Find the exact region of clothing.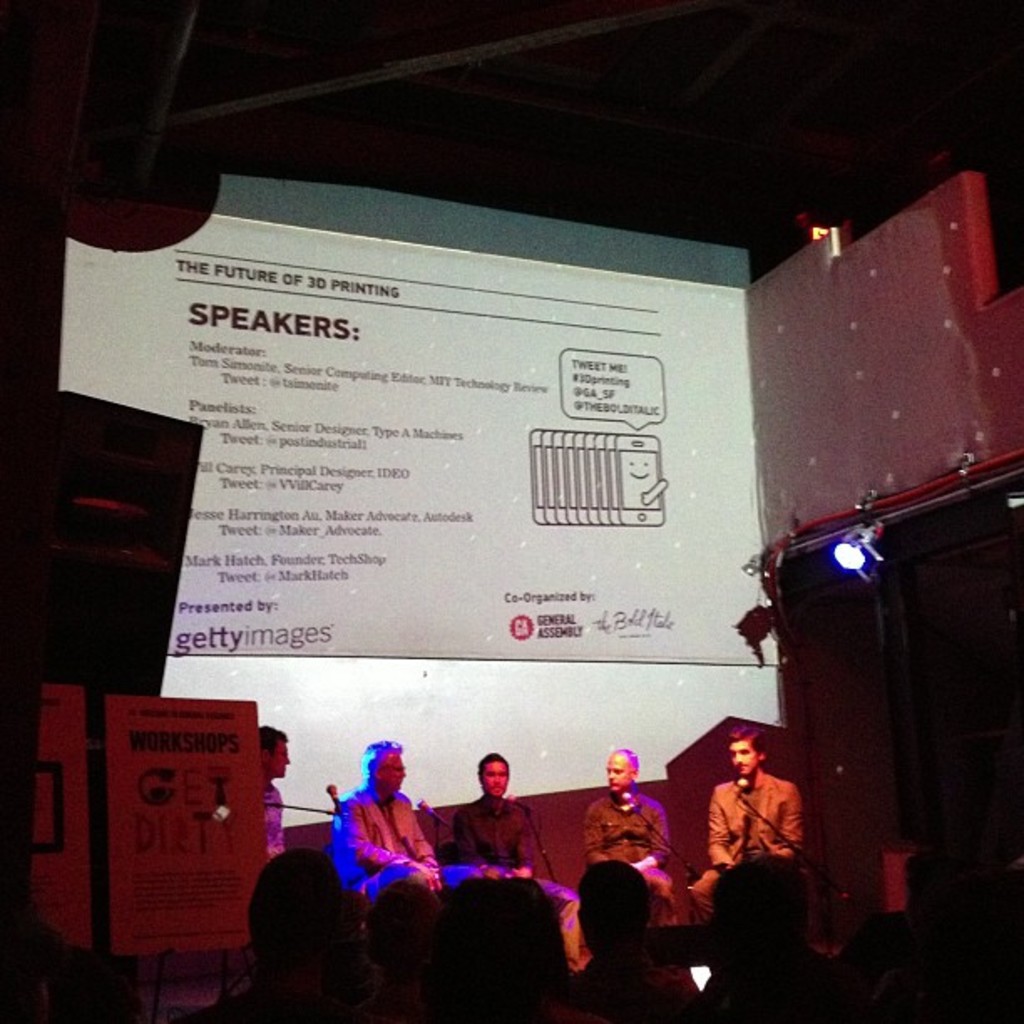
Exact region: (582, 781, 678, 912).
